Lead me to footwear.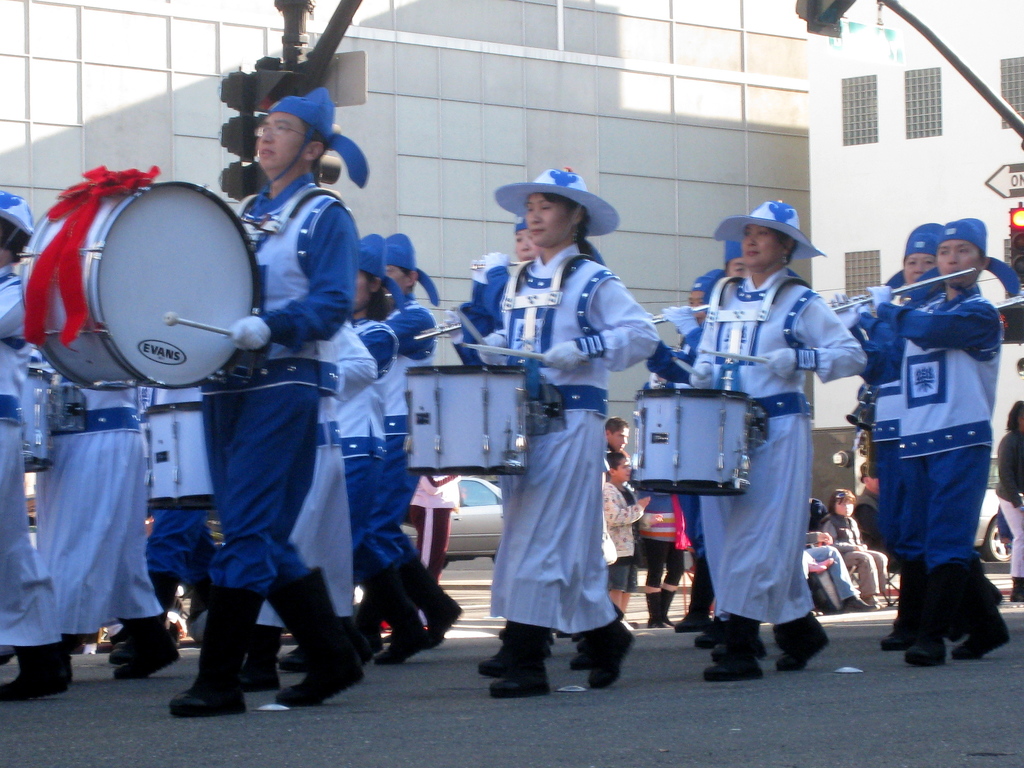
Lead to 486, 622, 551, 699.
